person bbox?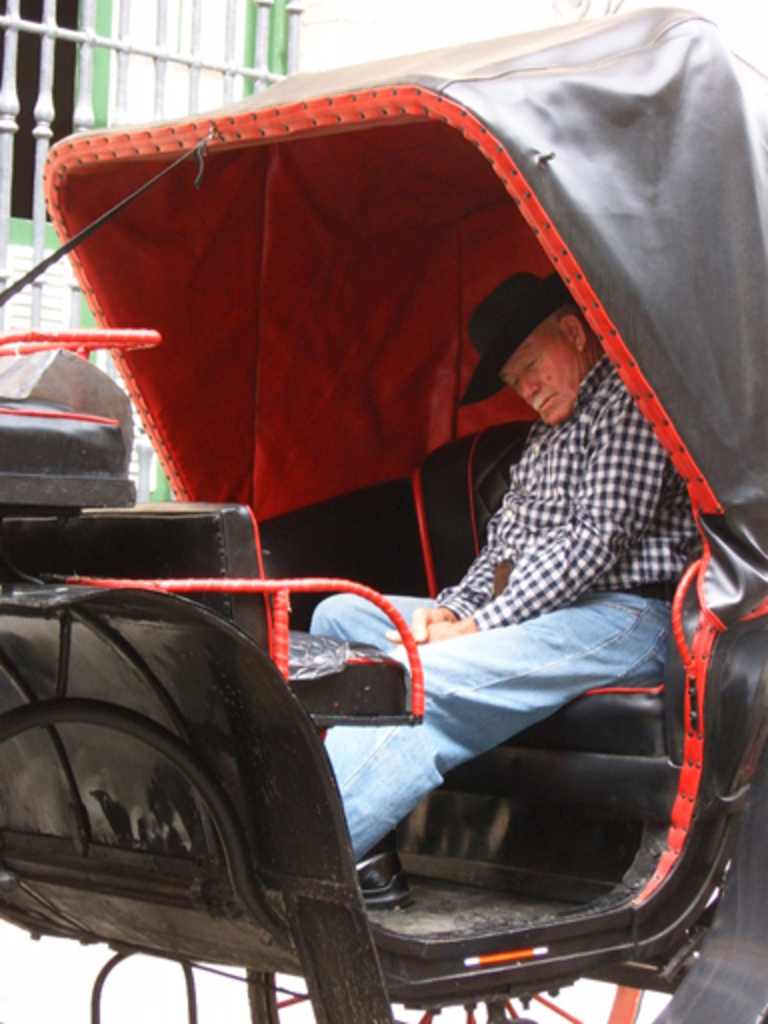
crop(312, 270, 704, 912)
